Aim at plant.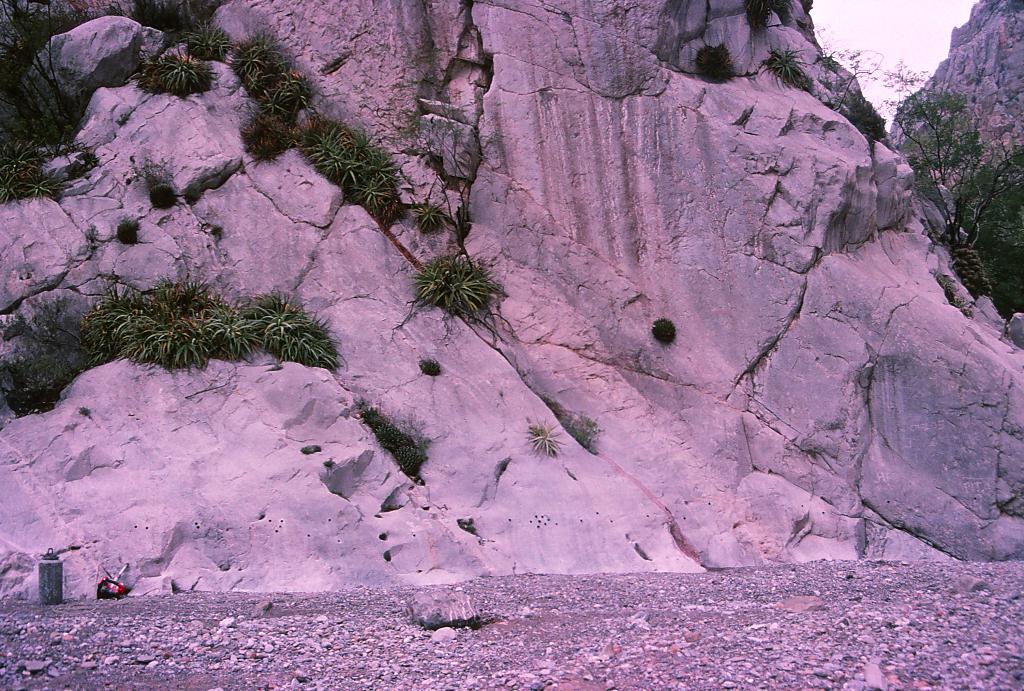
Aimed at 150 177 180 209.
